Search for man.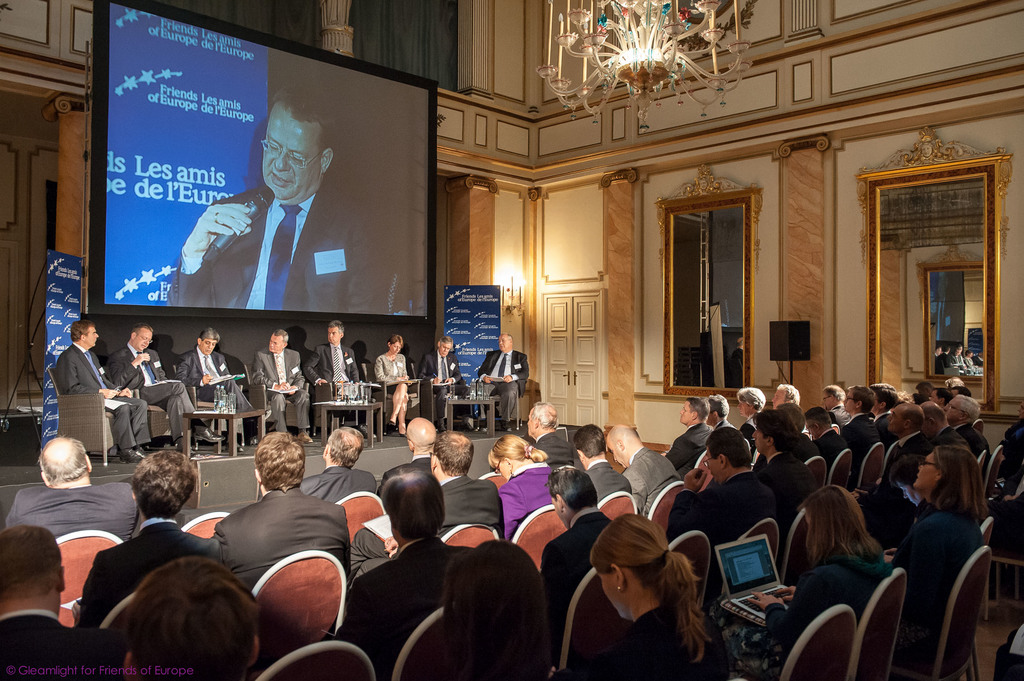
Found at <box>332,465,480,680</box>.
